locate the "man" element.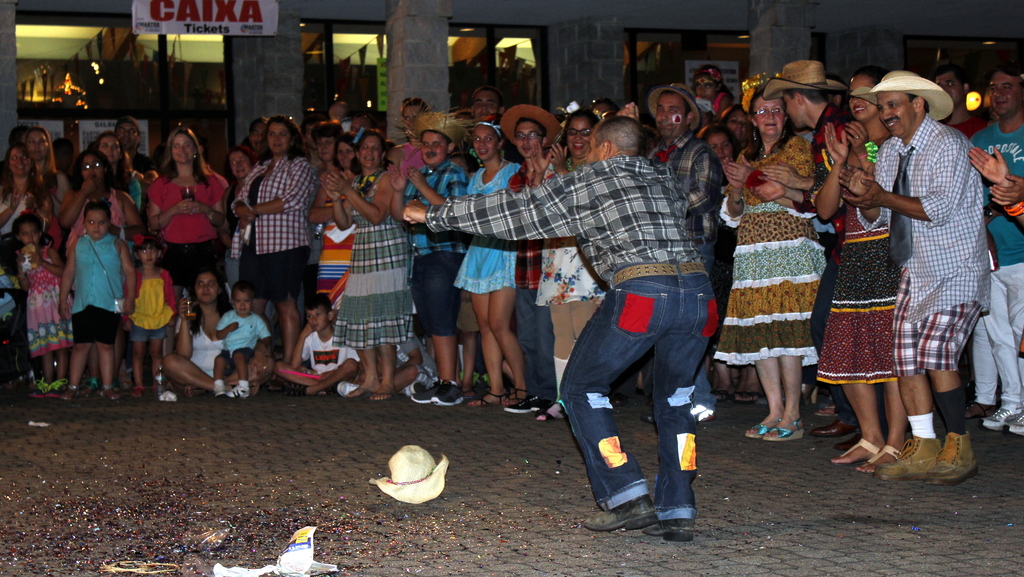
Element bbox: locate(249, 117, 266, 150).
